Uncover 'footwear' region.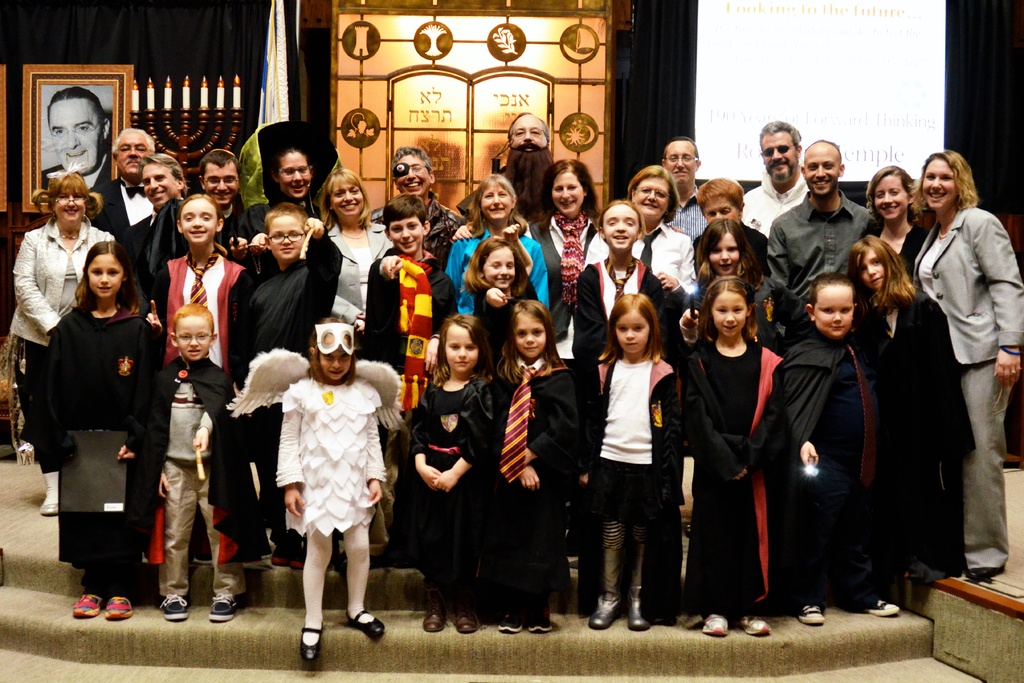
Uncovered: x1=156 y1=593 x2=191 y2=623.
